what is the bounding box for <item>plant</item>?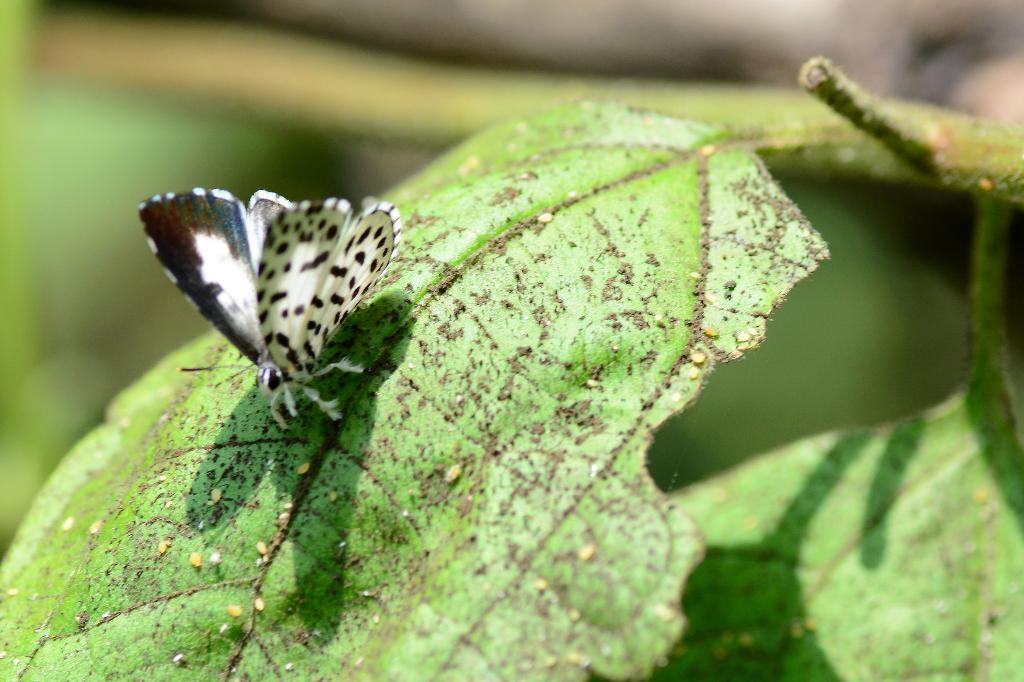
<box>0,12,1023,681</box>.
